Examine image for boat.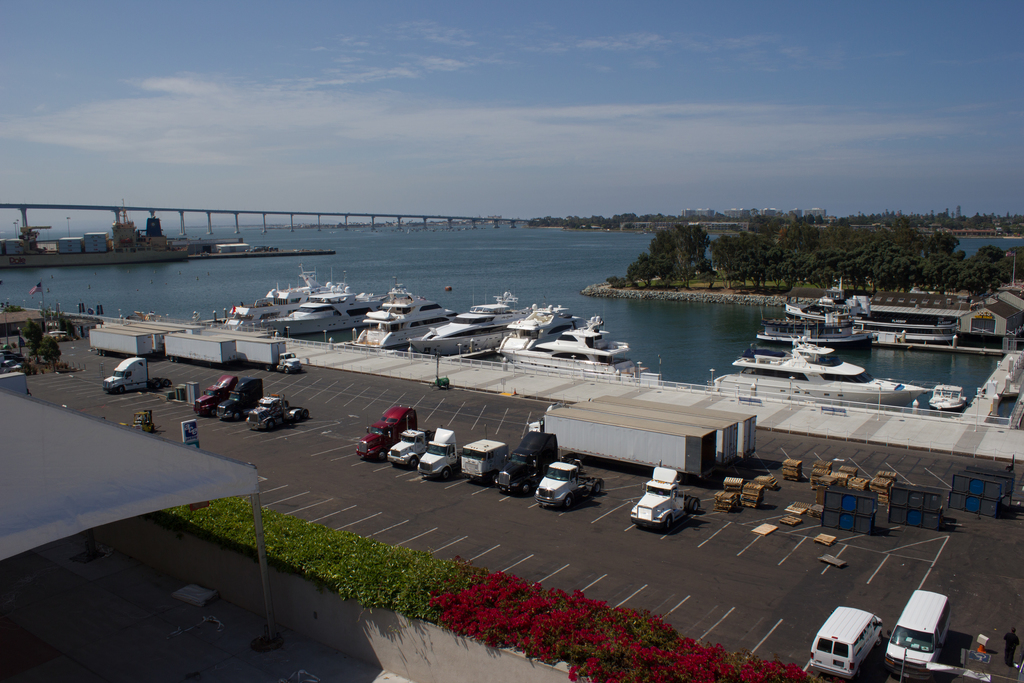
Examination result: [x1=490, y1=295, x2=586, y2=361].
